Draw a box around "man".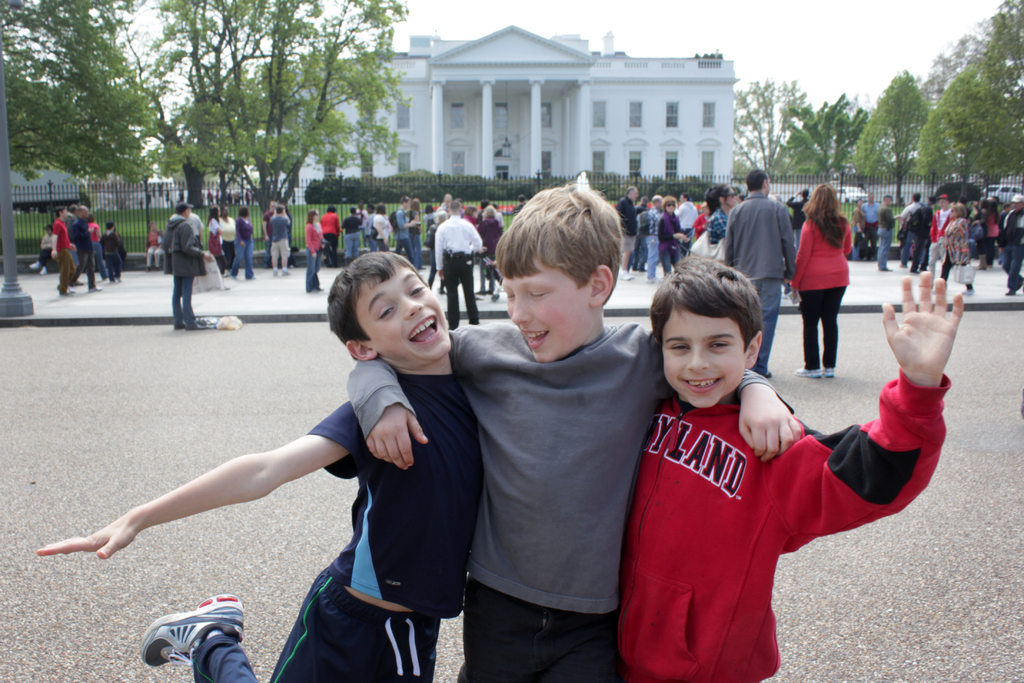
926, 198, 954, 252.
